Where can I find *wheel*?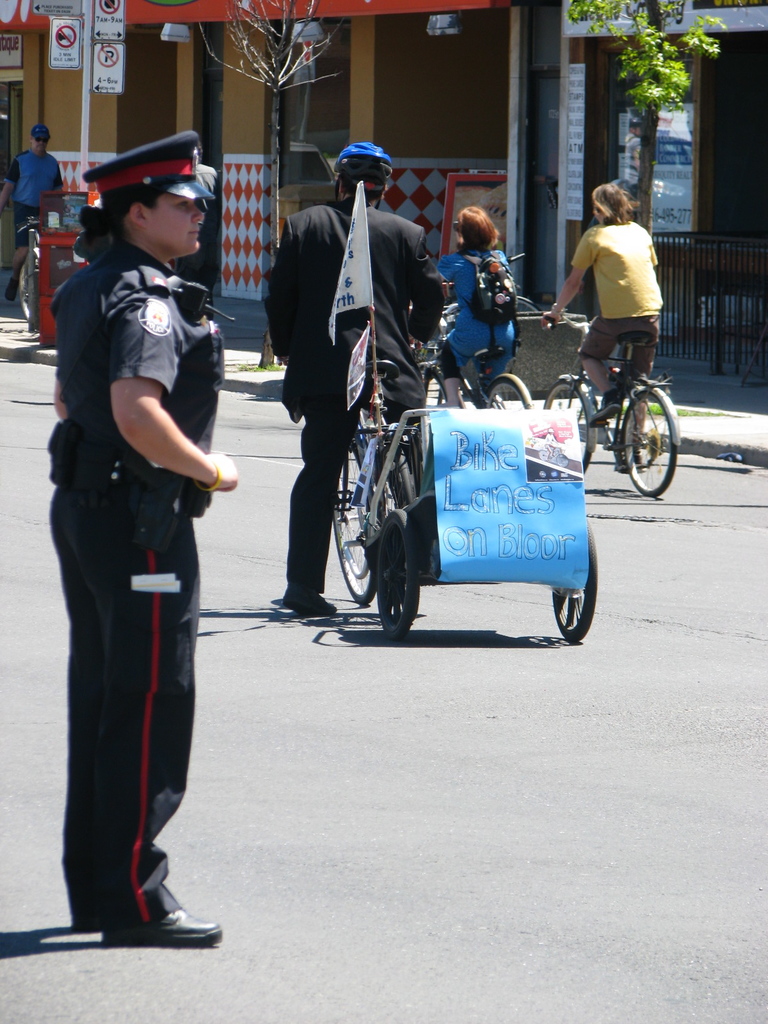
You can find it at locate(628, 384, 691, 484).
